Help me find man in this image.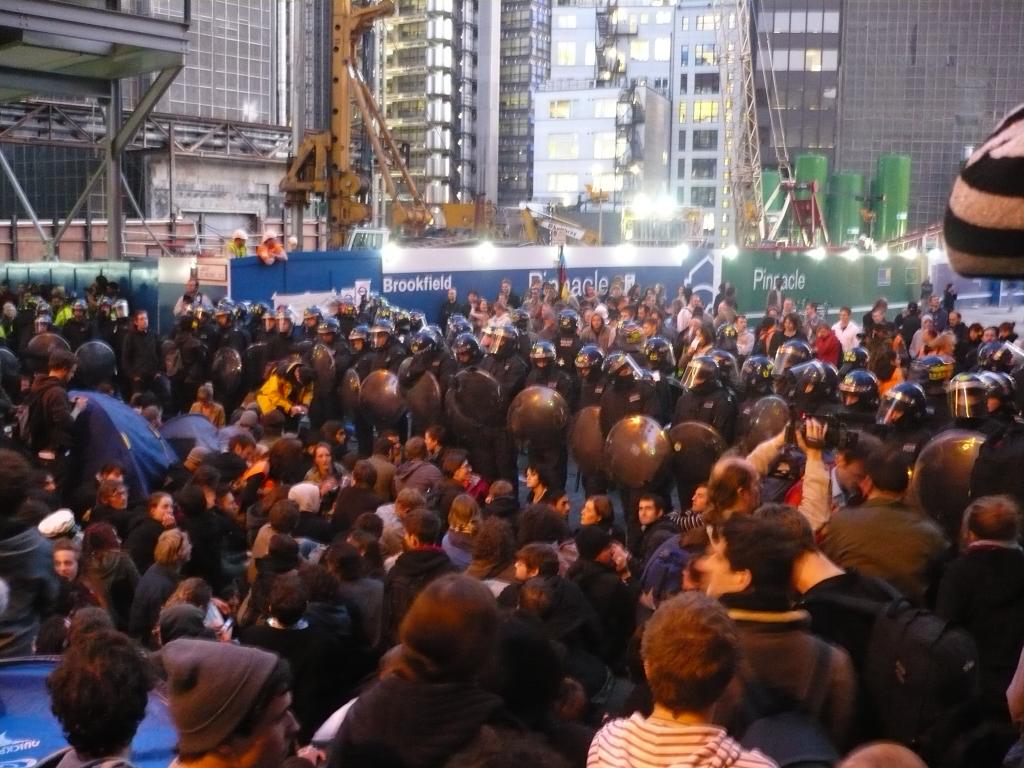
Found it: rect(413, 329, 435, 351).
